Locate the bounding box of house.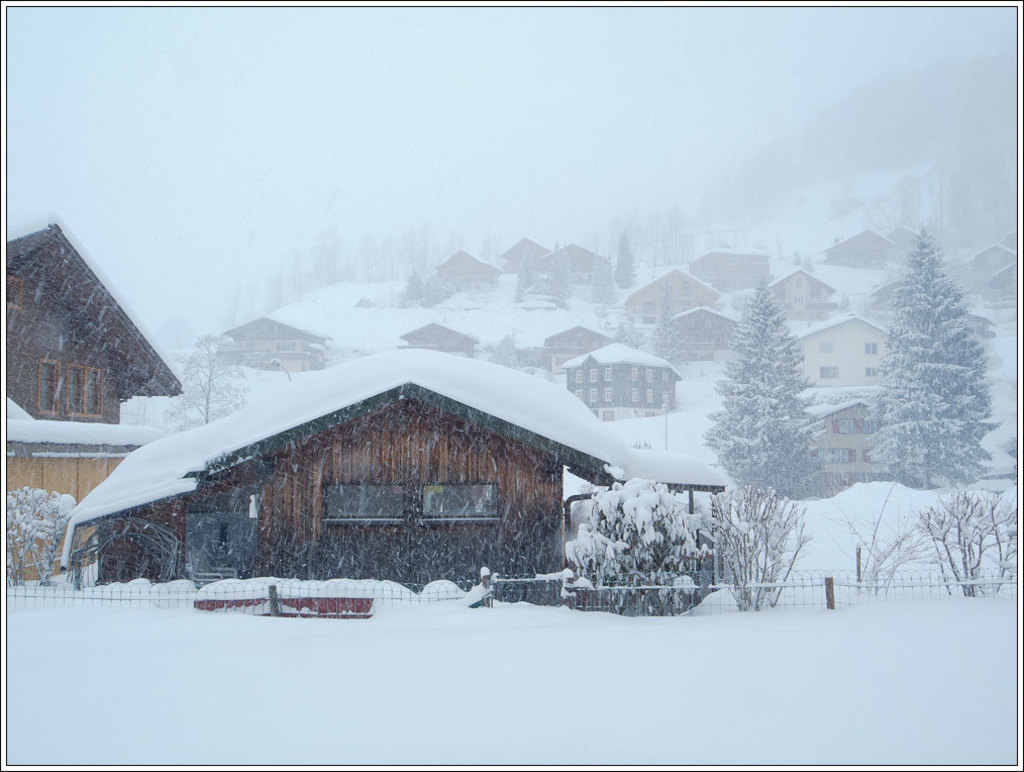
Bounding box: 61, 341, 636, 615.
